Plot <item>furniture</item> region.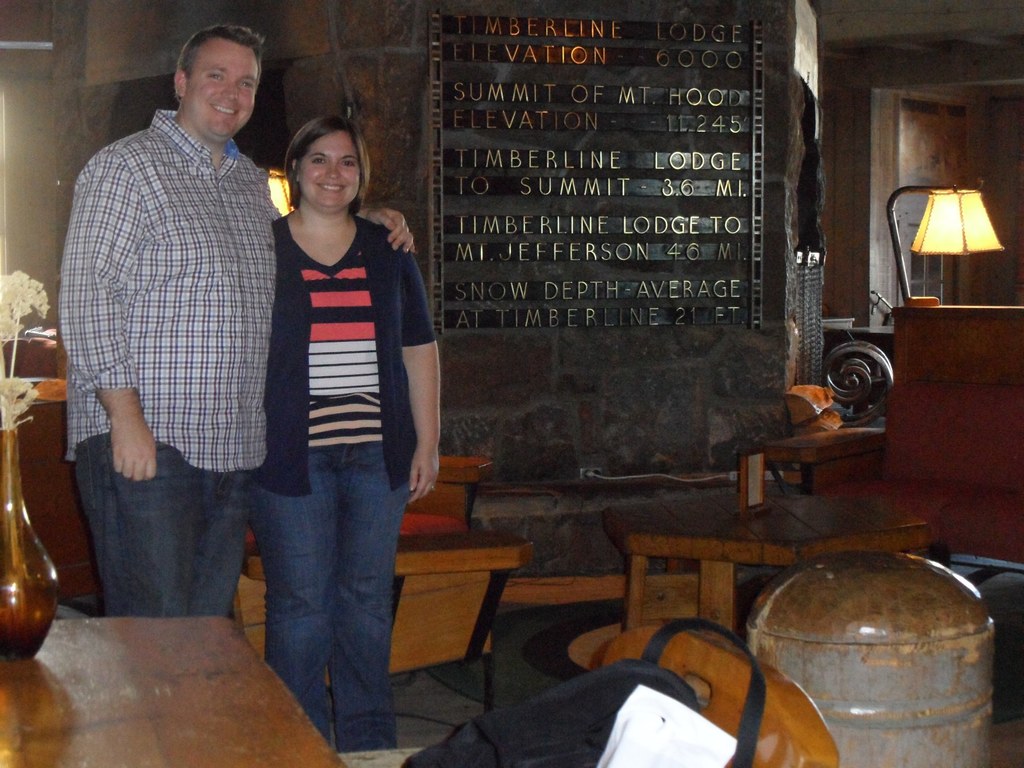
Plotted at box=[598, 621, 840, 767].
